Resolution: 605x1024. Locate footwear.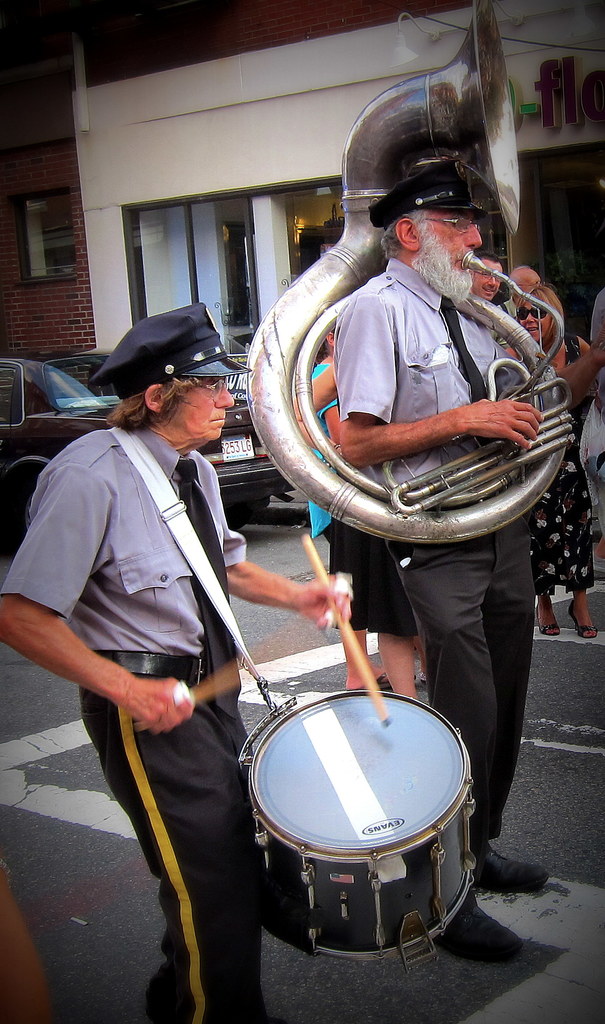
594,552,604,577.
